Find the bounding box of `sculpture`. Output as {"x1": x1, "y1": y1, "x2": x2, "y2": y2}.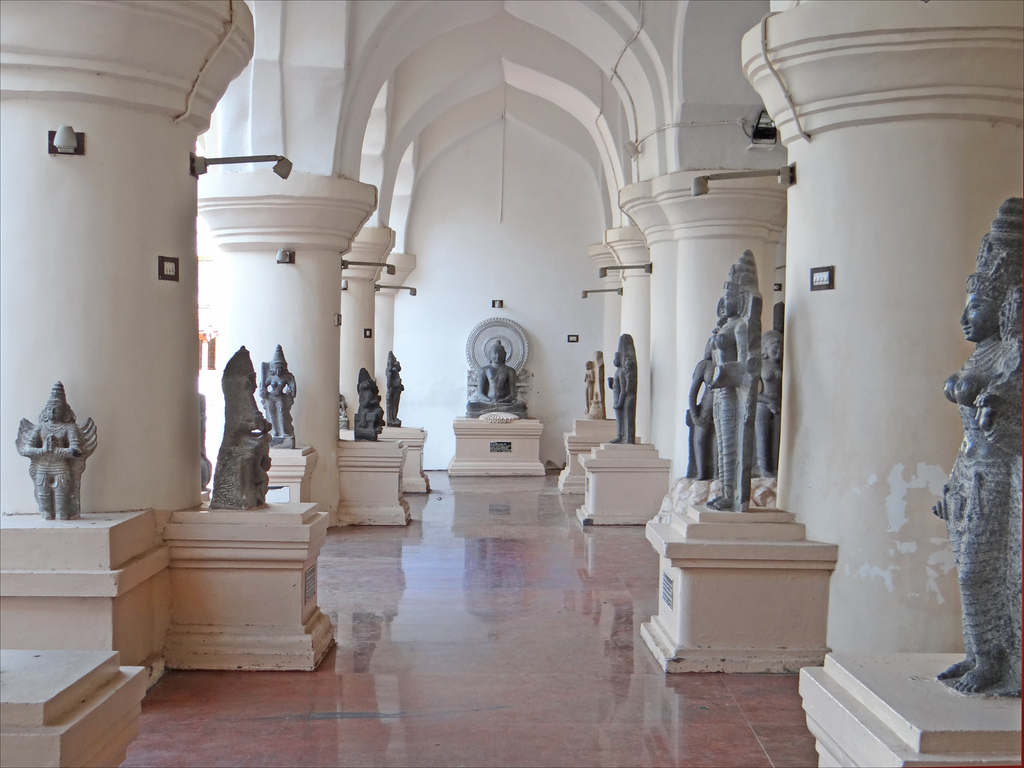
{"x1": 588, "y1": 362, "x2": 591, "y2": 410}.
